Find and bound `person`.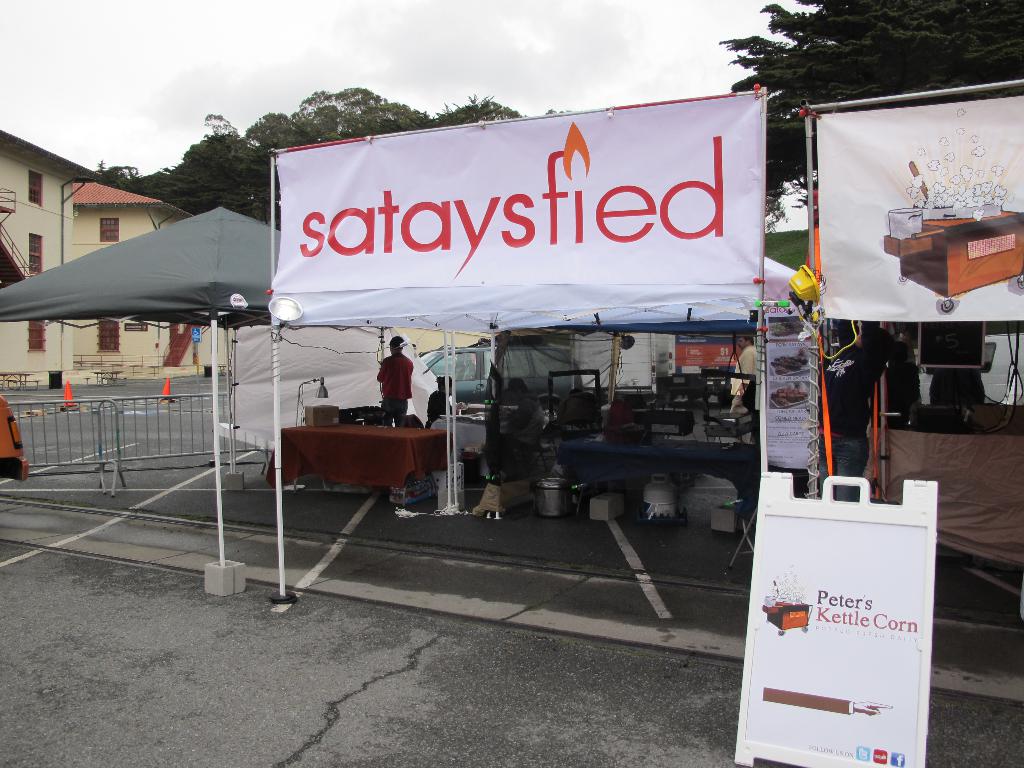
Bound: region(497, 379, 545, 450).
